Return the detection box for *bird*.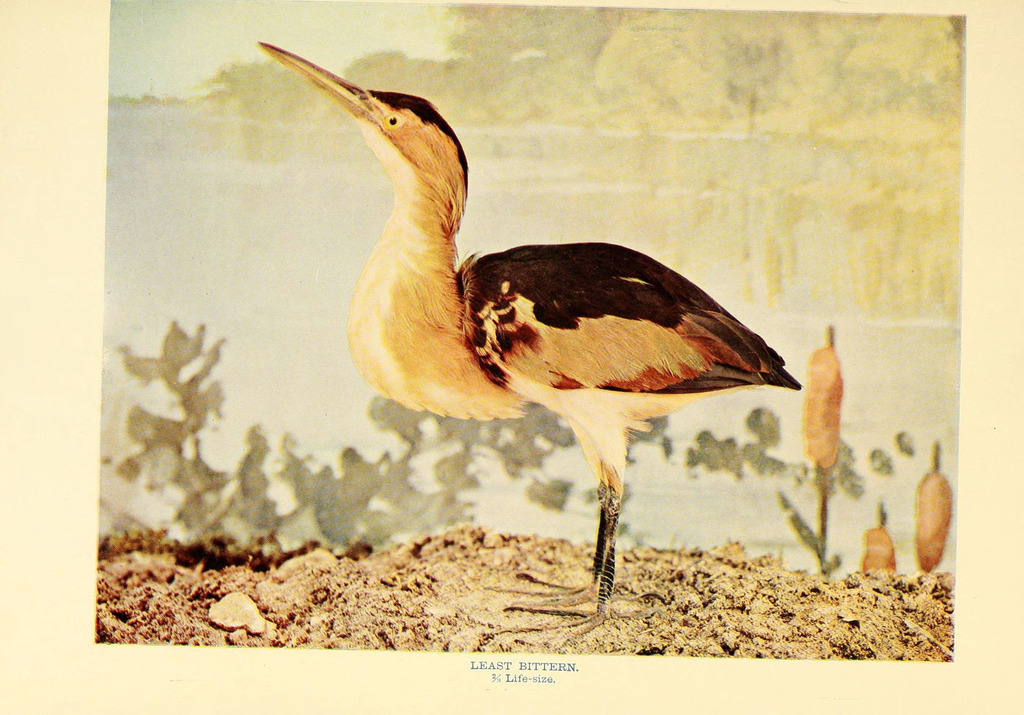
{"x1": 278, "y1": 67, "x2": 800, "y2": 617}.
